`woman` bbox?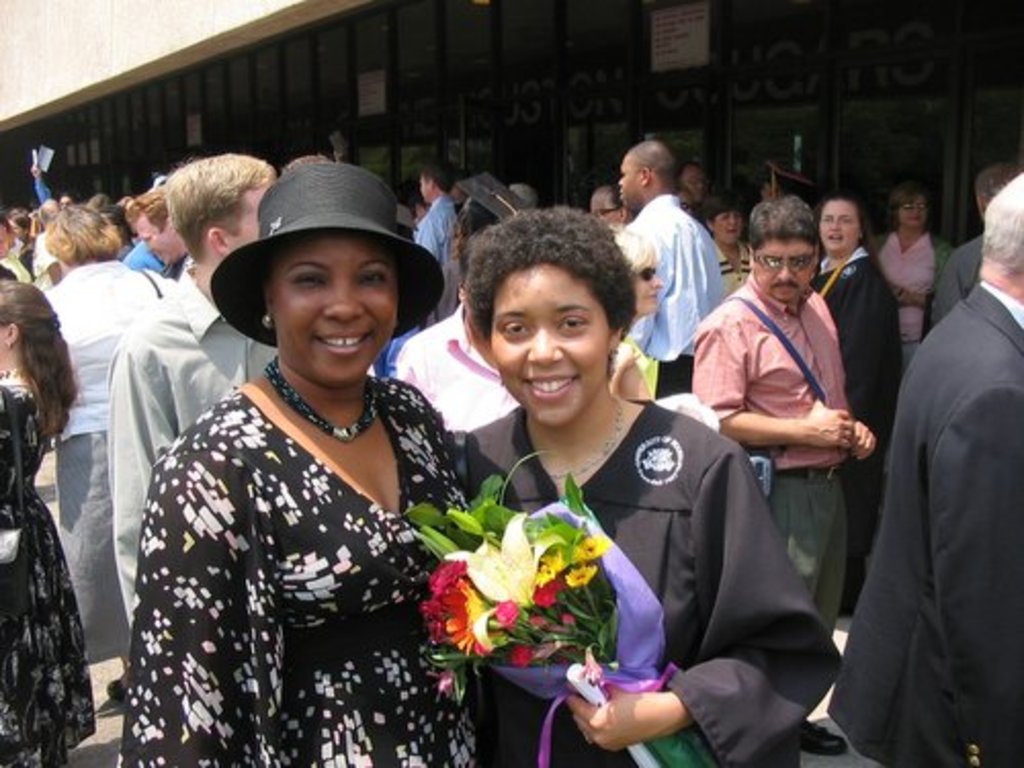
872,184,958,365
